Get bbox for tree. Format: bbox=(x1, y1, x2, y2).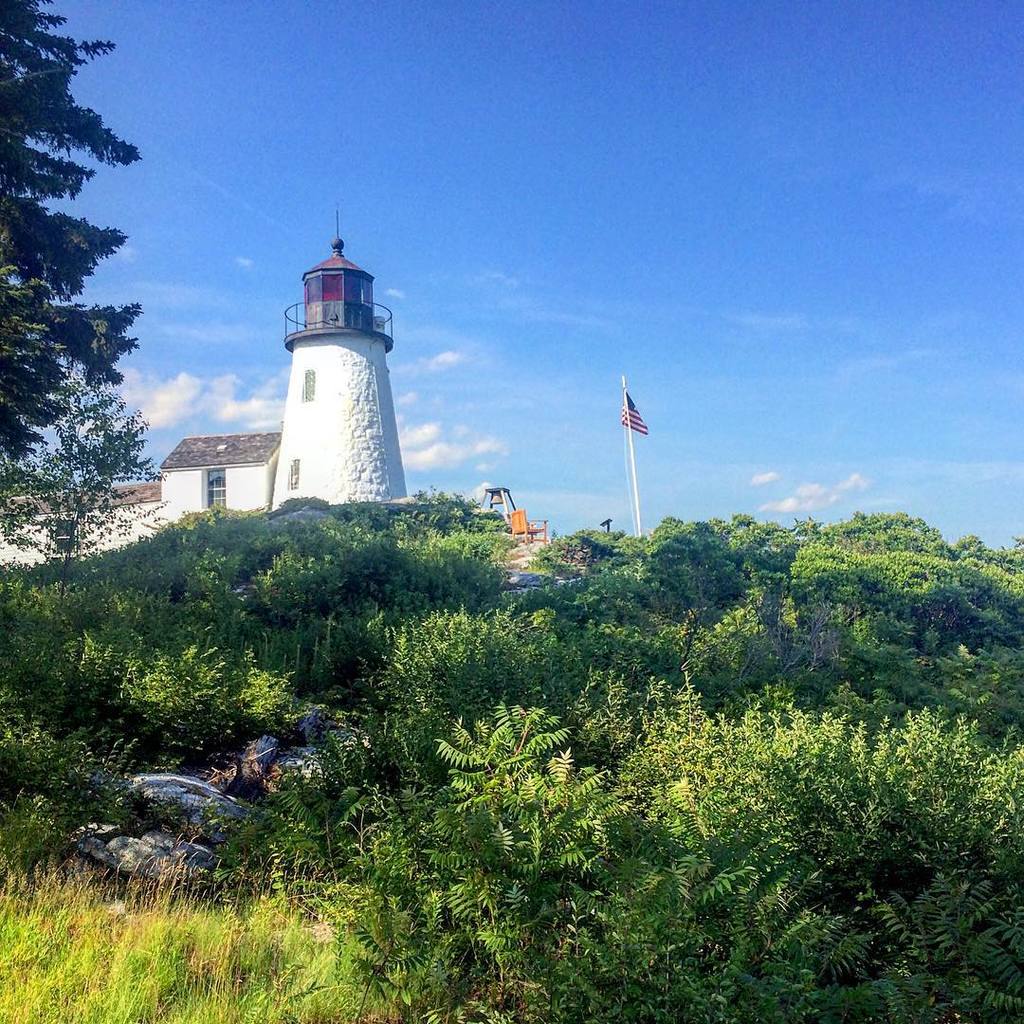
bbox=(11, 70, 149, 617).
